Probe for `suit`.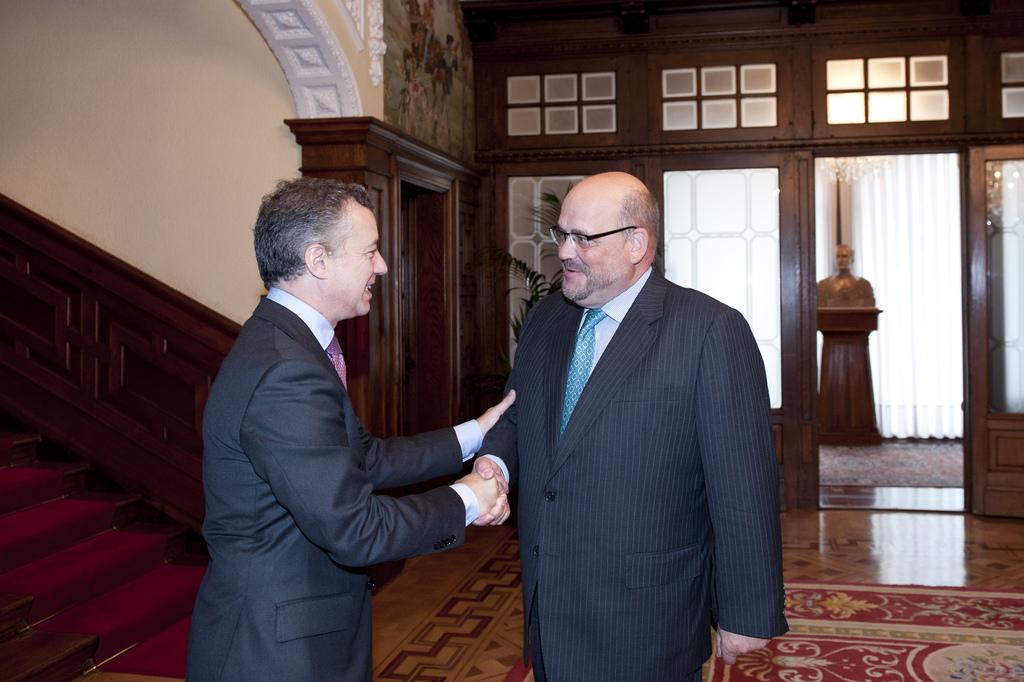
Probe result: 465 143 779 676.
